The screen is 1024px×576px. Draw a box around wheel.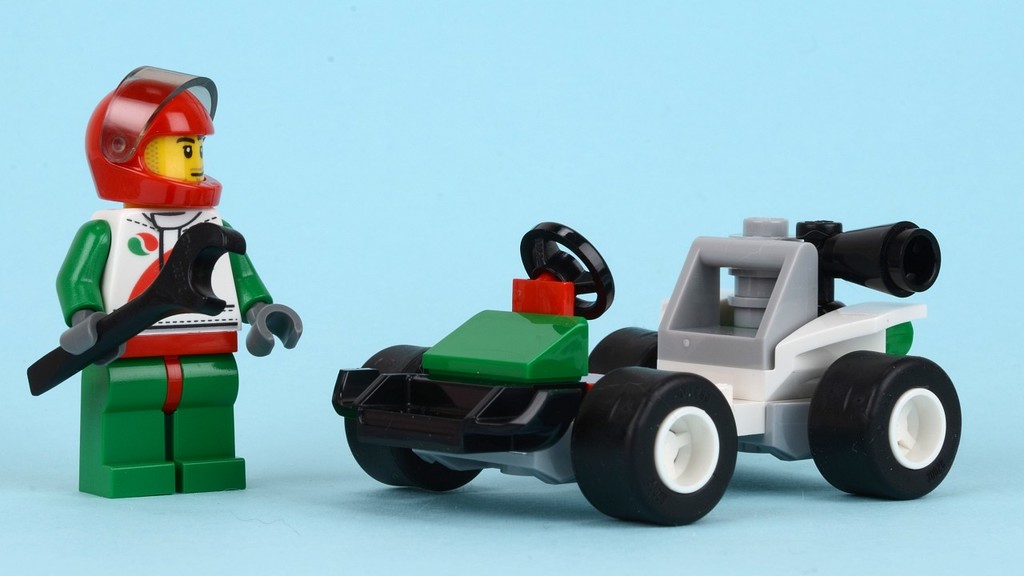
x1=345 y1=338 x2=482 y2=496.
